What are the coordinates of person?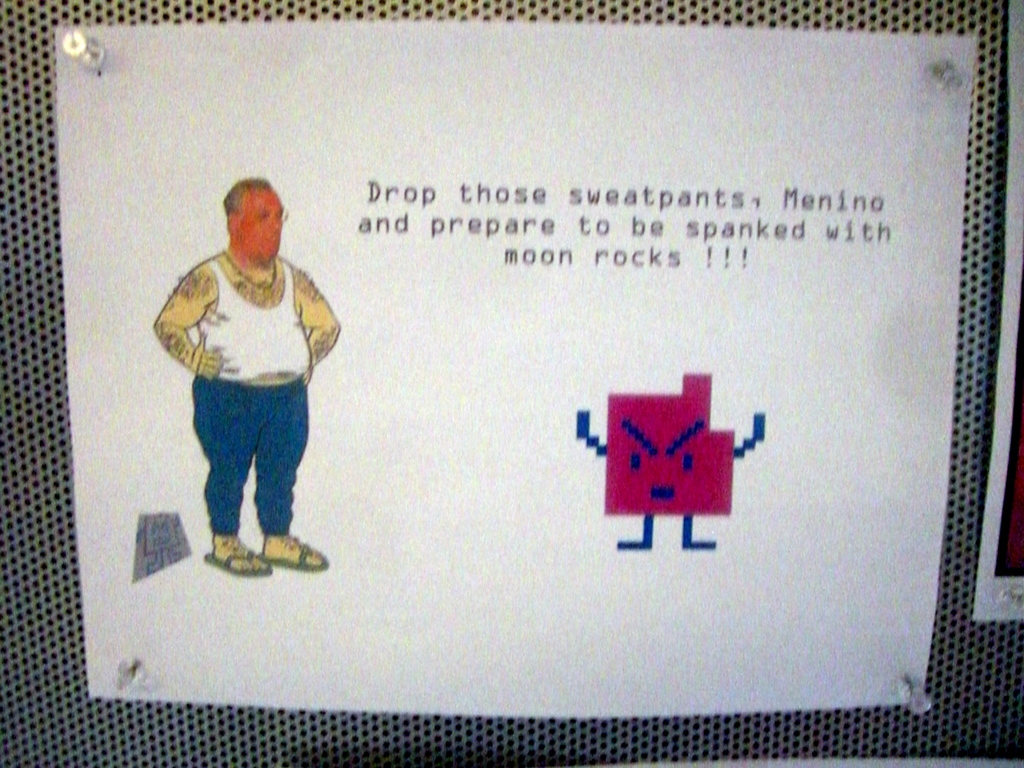
x1=150 y1=186 x2=335 y2=604.
